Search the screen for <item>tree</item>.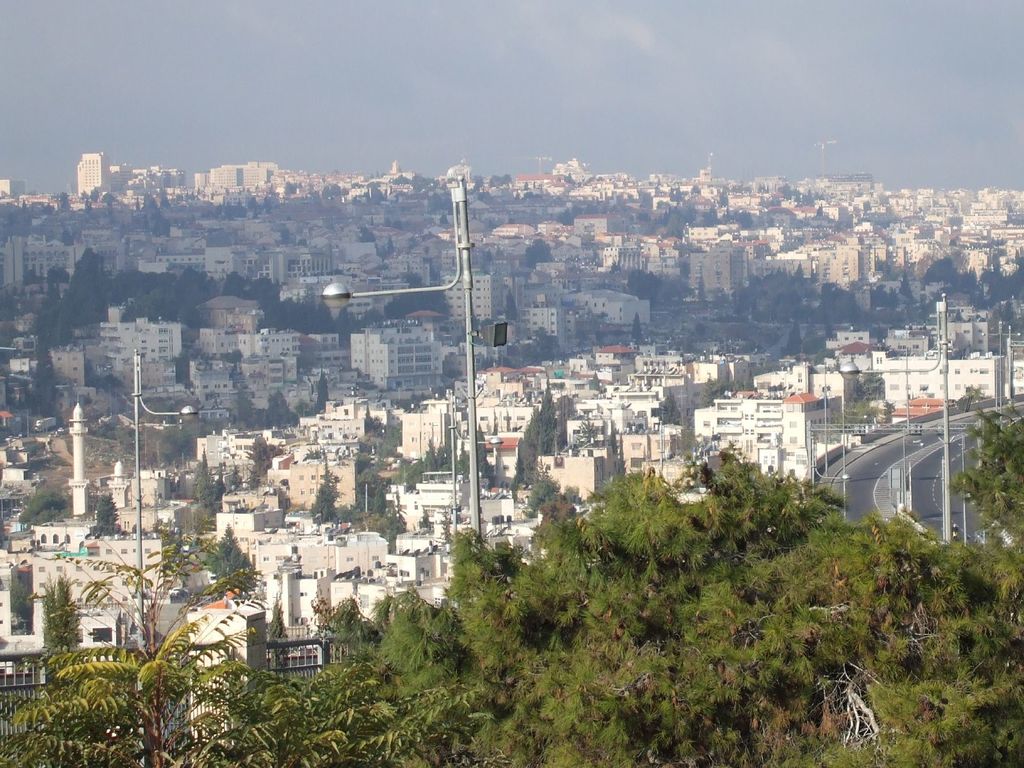
Found at (22,431,168,524).
